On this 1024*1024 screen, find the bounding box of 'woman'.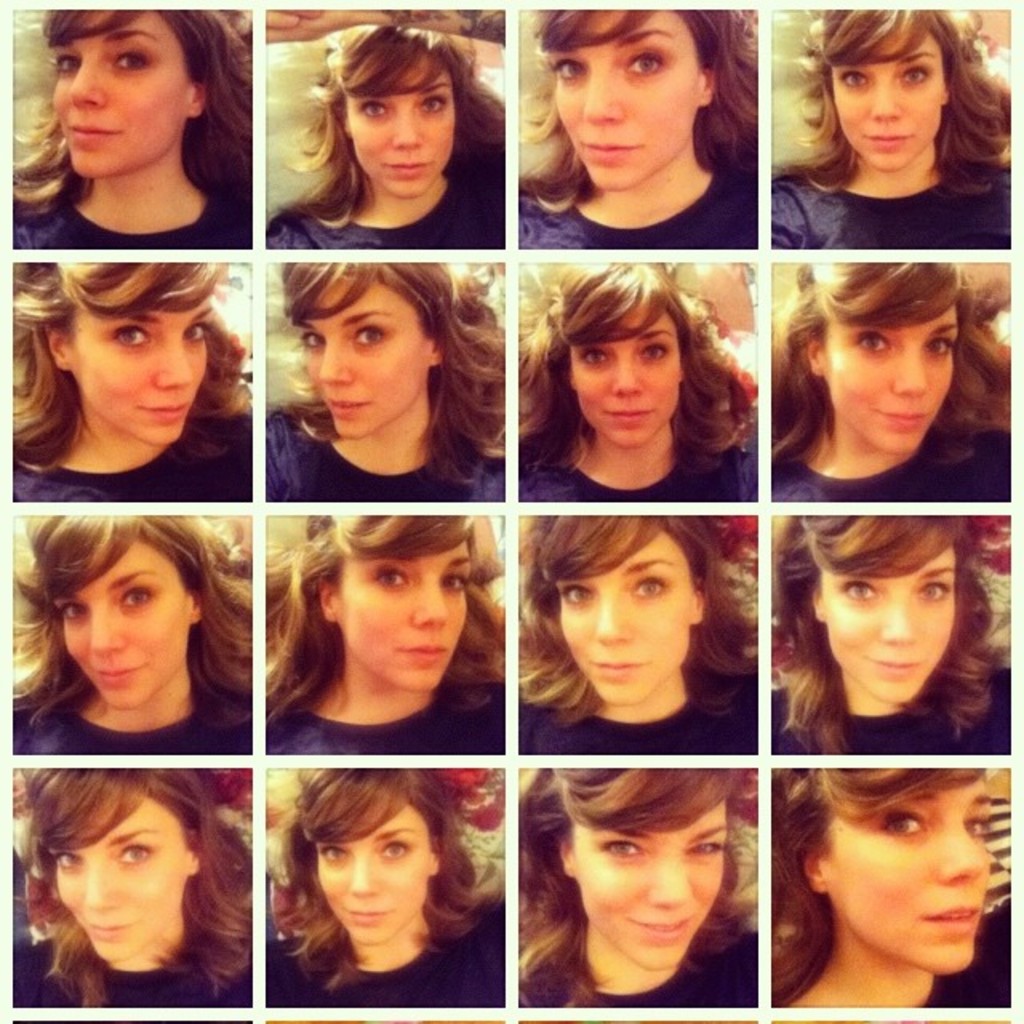
Bounding box: select_region(16, 8, 253, 256).
